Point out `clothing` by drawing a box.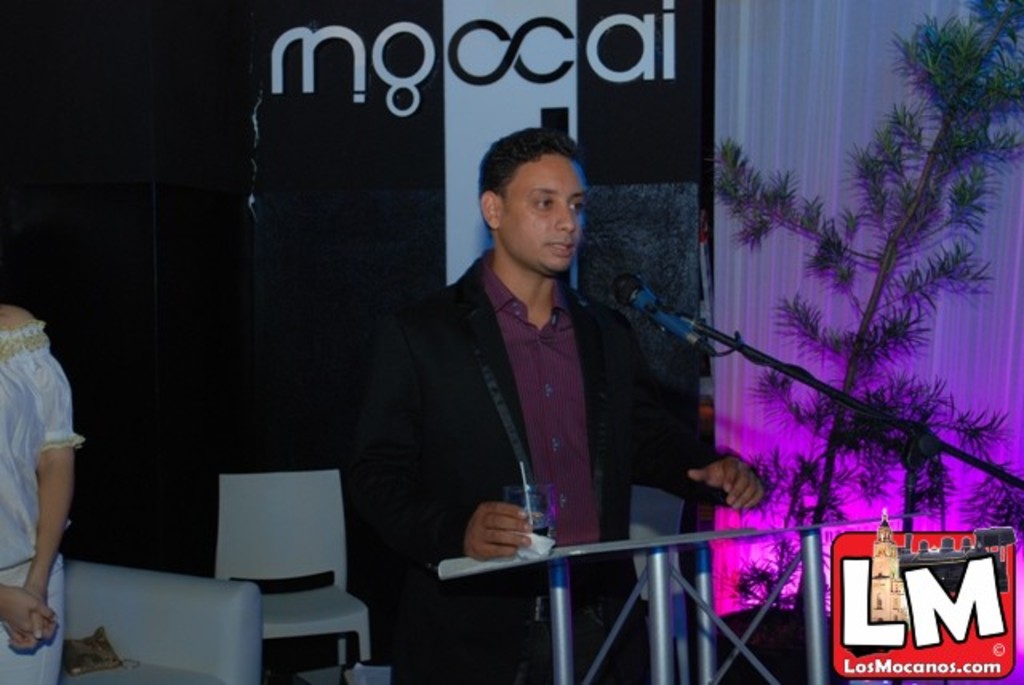
pyautogui.locateOnScreen(0, 320, 91, 679).
